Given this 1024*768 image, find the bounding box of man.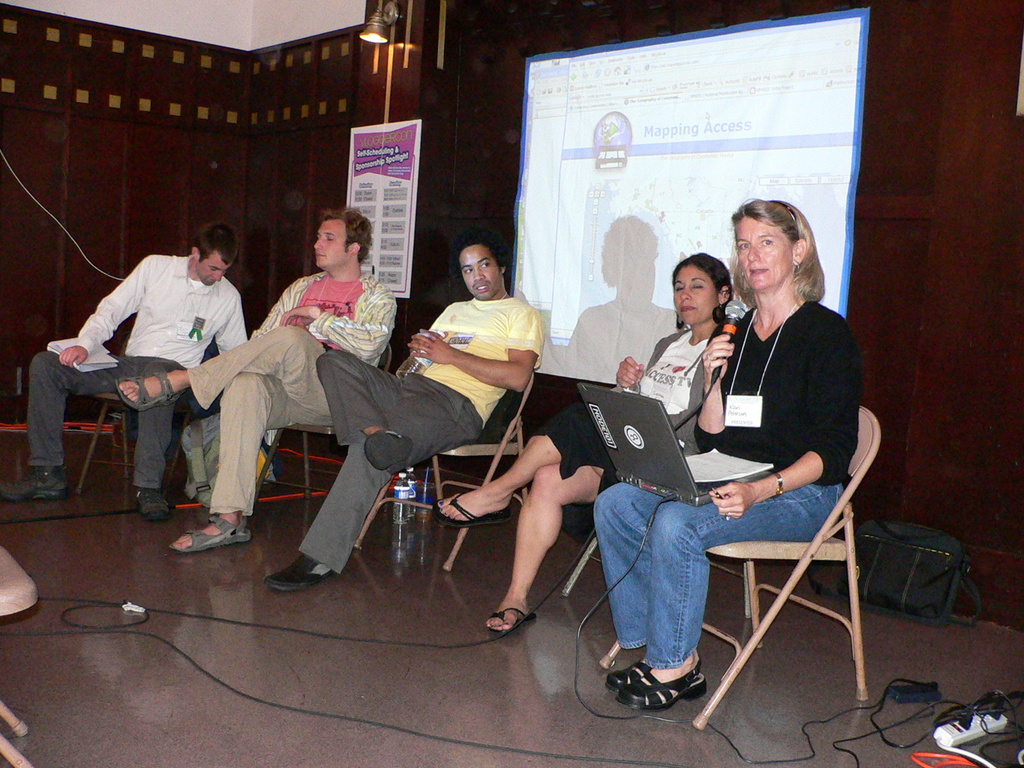
locate(109, 202, 403, 564).
